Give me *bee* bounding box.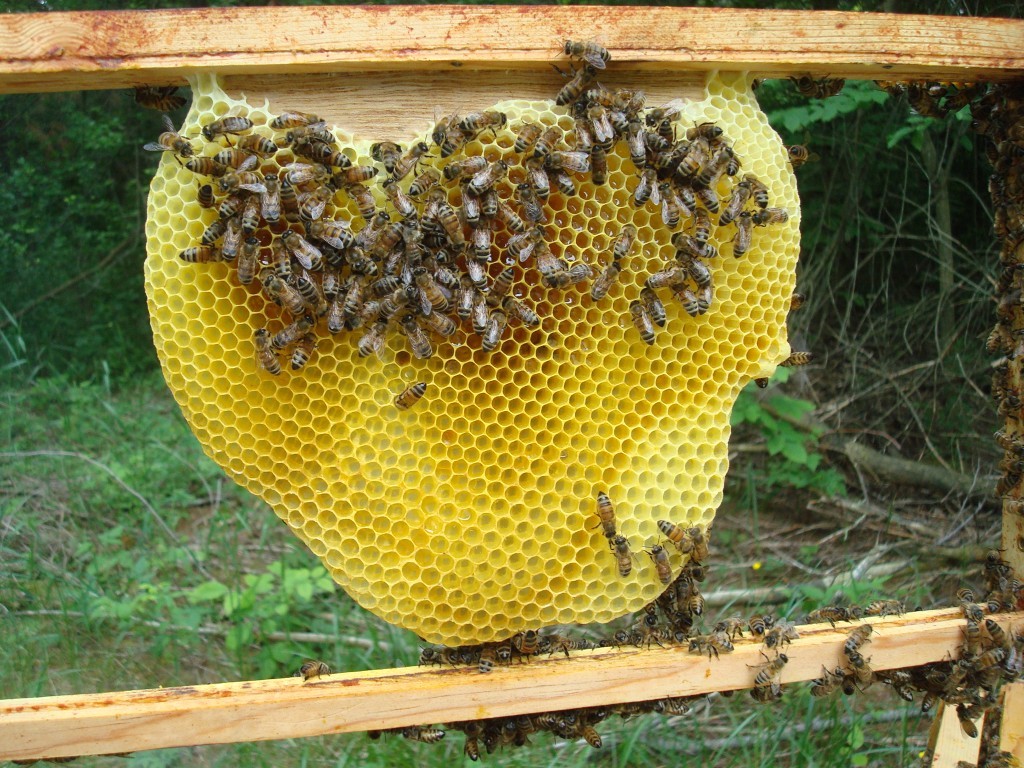
201,115,270,139.
